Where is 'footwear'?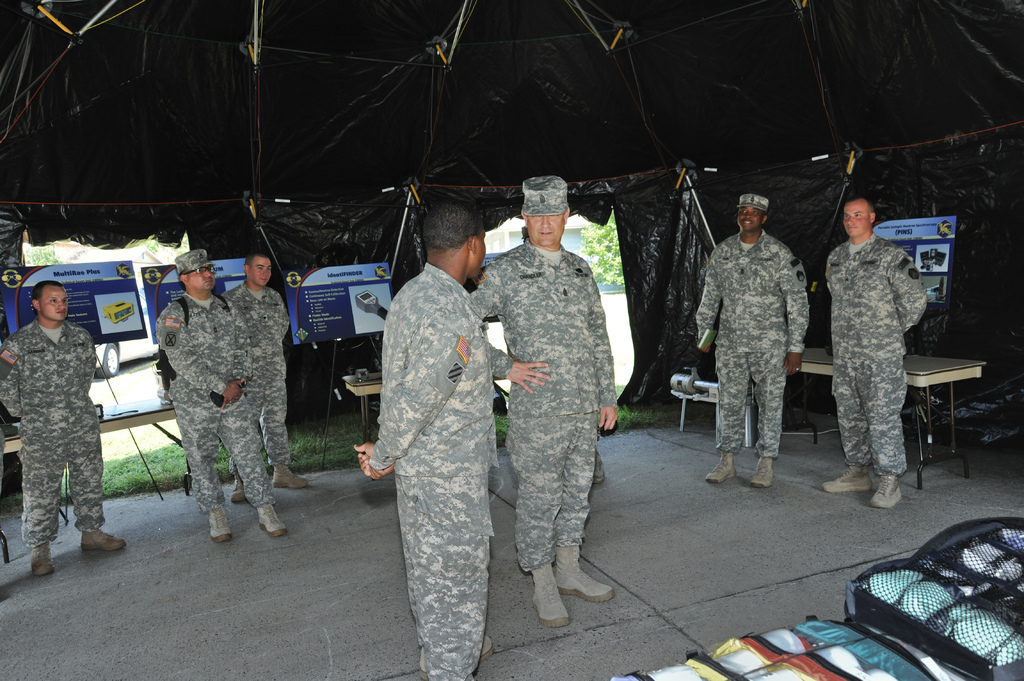
pyautogui.locateOnScreen(82, 529, 125, 557).
